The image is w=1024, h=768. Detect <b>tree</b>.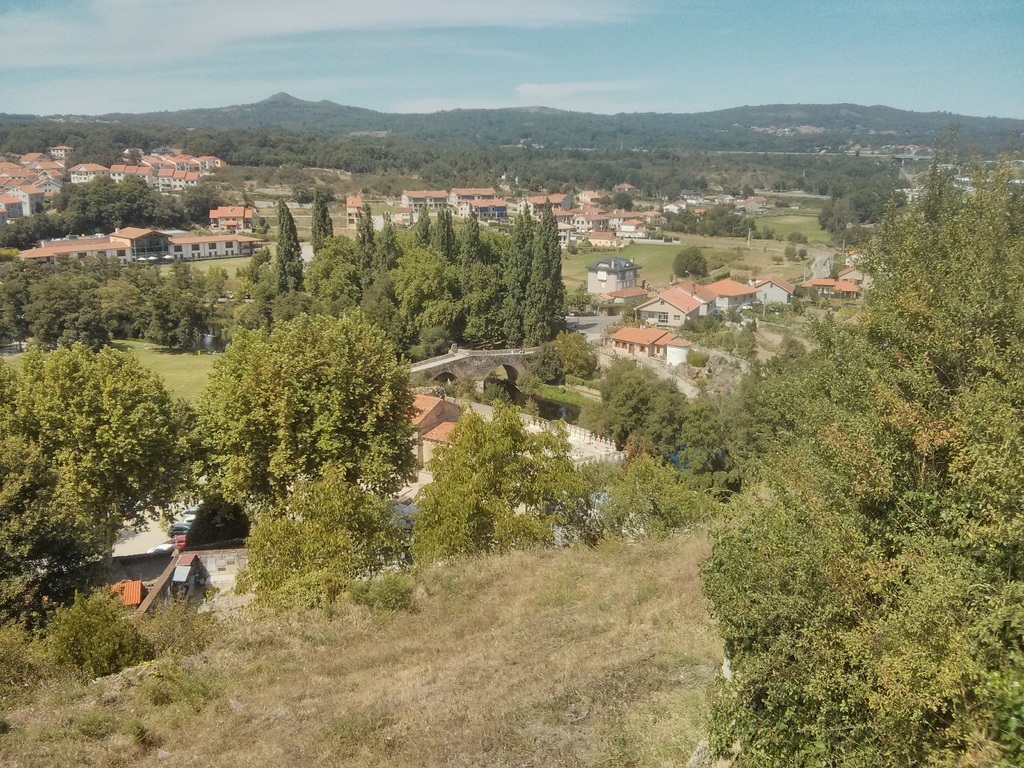
Detection: Rect(228, 460, 413, 600).
